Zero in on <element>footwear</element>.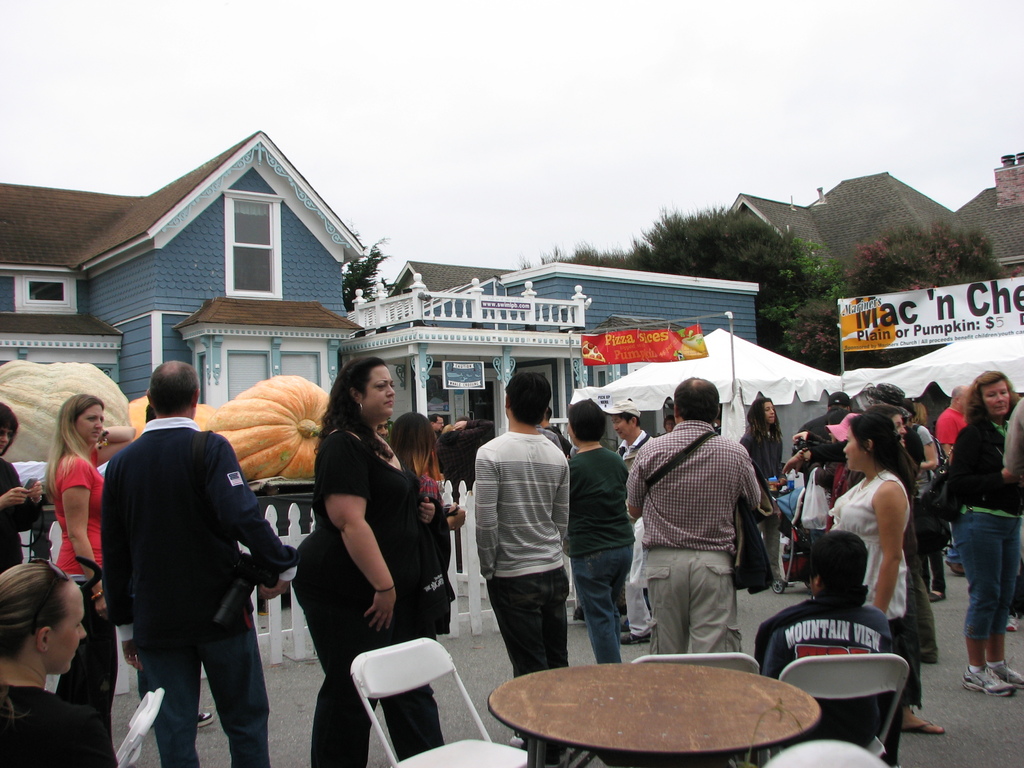
Zeroed in: [x1=618, y1=616, x2=632, y2=634].
